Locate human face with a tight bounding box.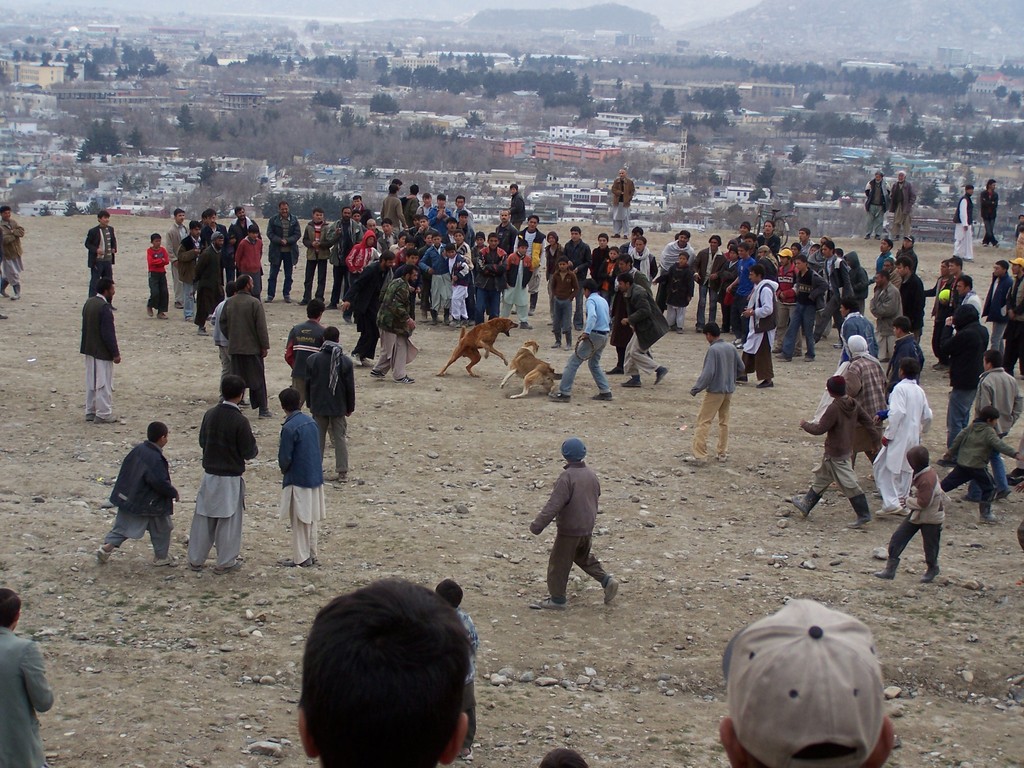
[left=410, top=269, right=418, bottom=285].
